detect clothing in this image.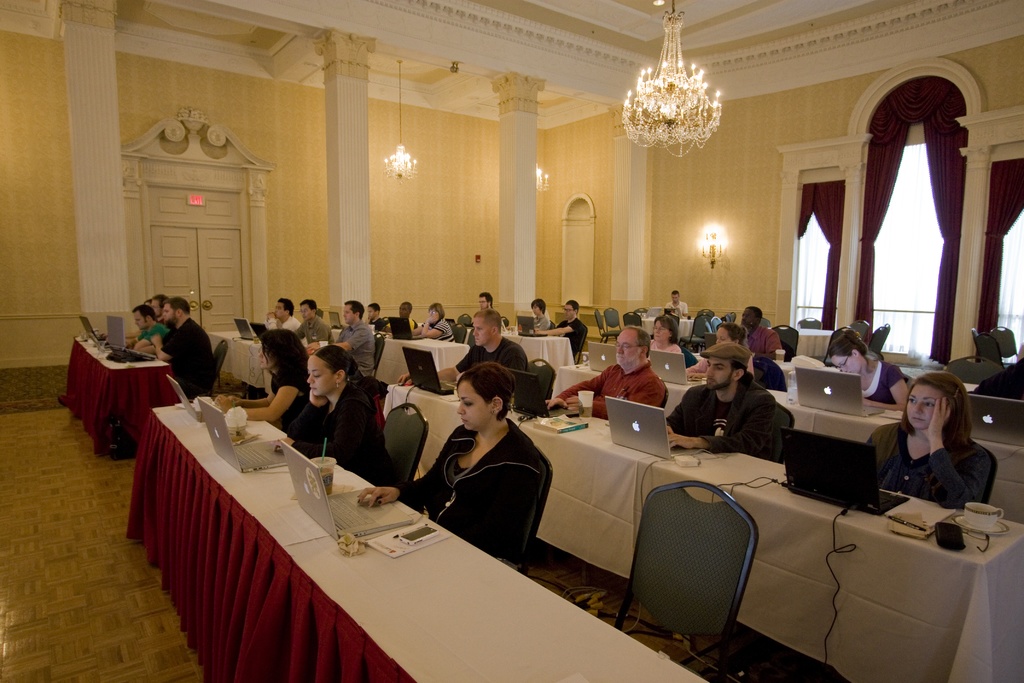
Detection: {"x1": 746, "y1": 323, "x2": 785, "y2": 359}.
